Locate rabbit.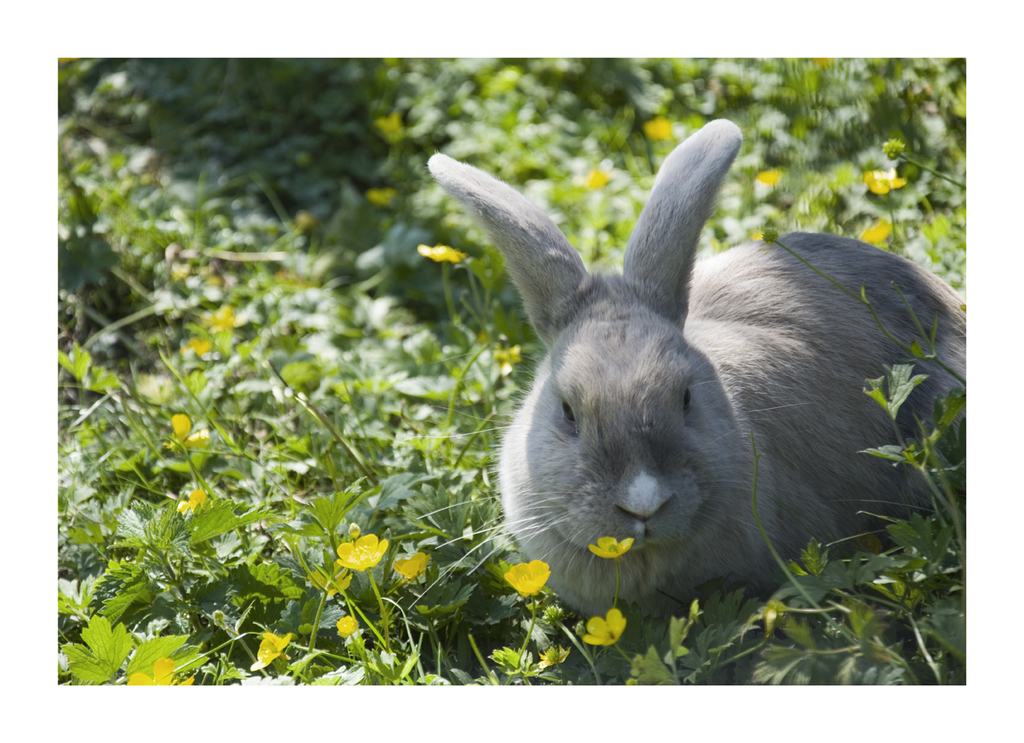
Bounding box: x1=427, y1=116, x2=981, y2=620.
